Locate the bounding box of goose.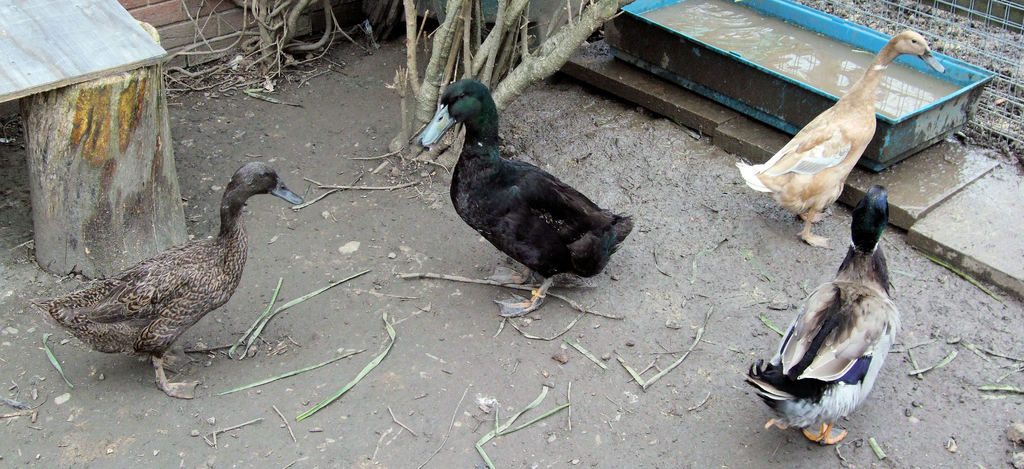
Bounding box: locate(420, 84, 634, 321).
